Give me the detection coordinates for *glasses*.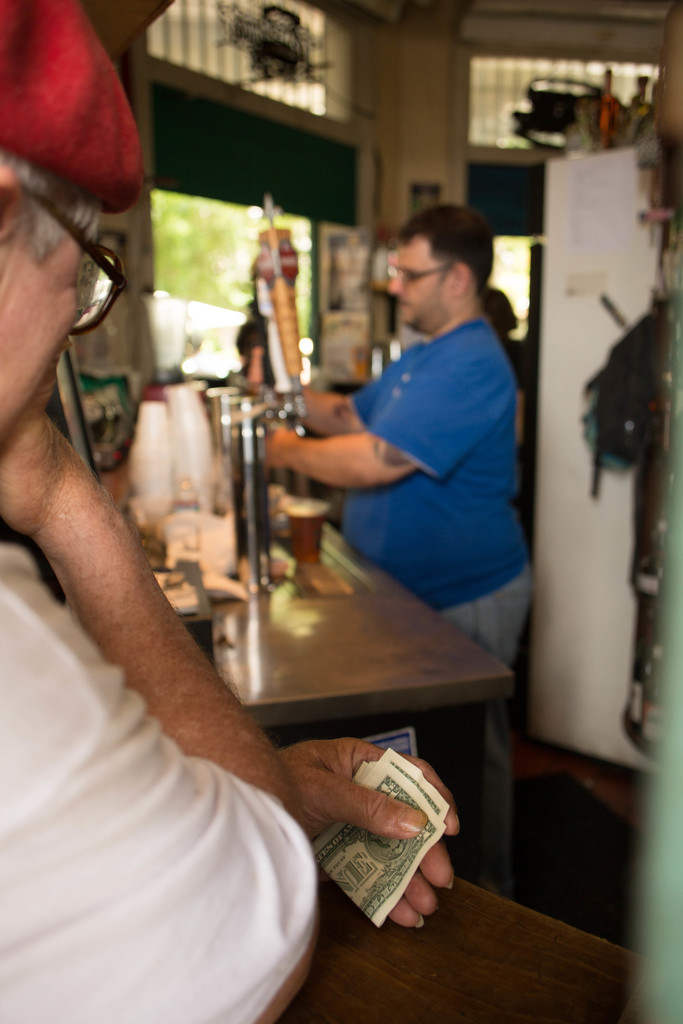
(20,188,128,338).
